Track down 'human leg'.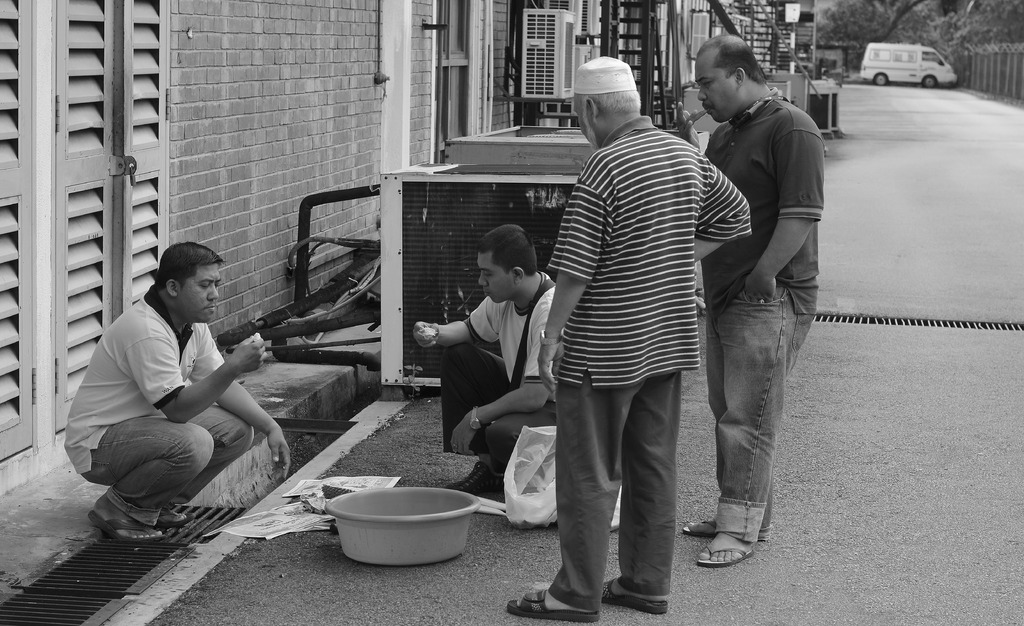
Tracked to Rect(443, 343, 500, 485).
